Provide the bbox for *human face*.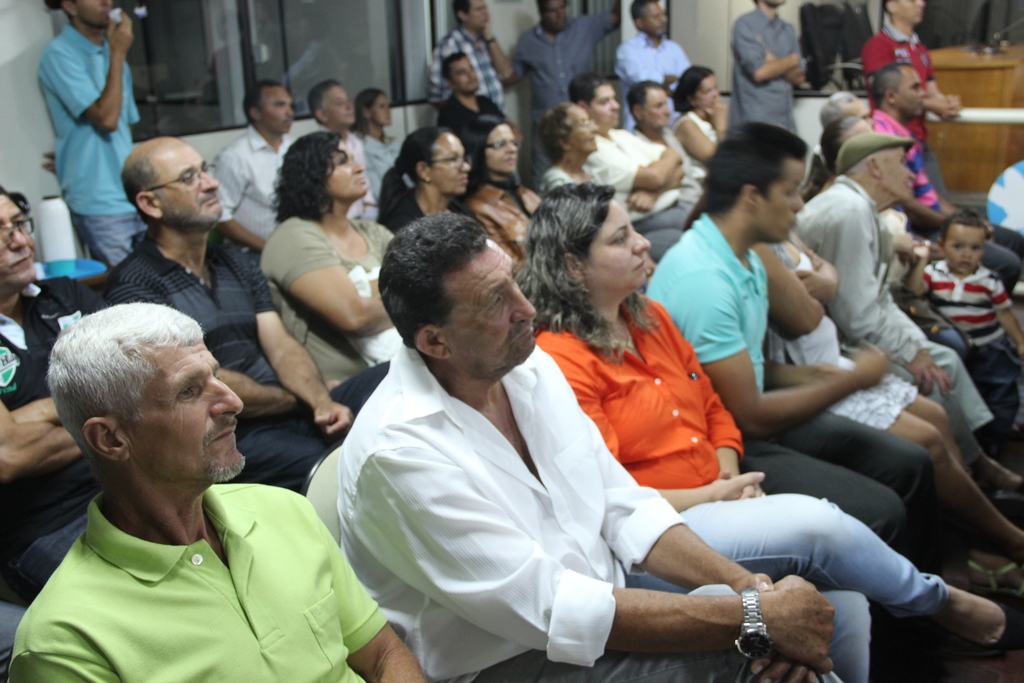
pyautogui.locateOnScreen(696, 78, 720, 106).
